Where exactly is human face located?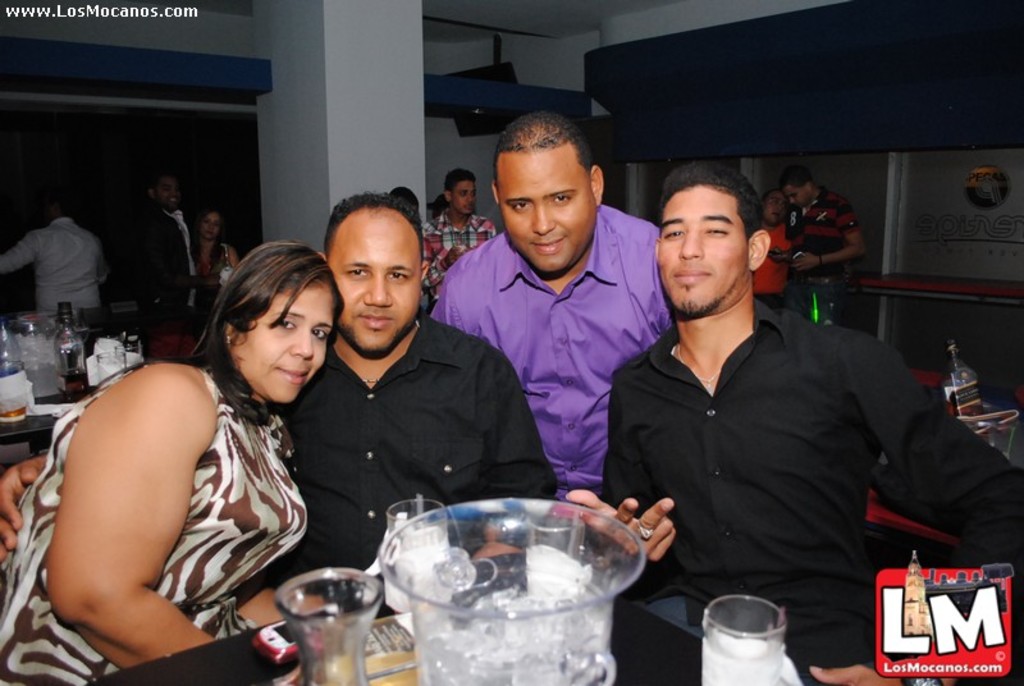
Its bounding box is [329, 206, 417, 347].
